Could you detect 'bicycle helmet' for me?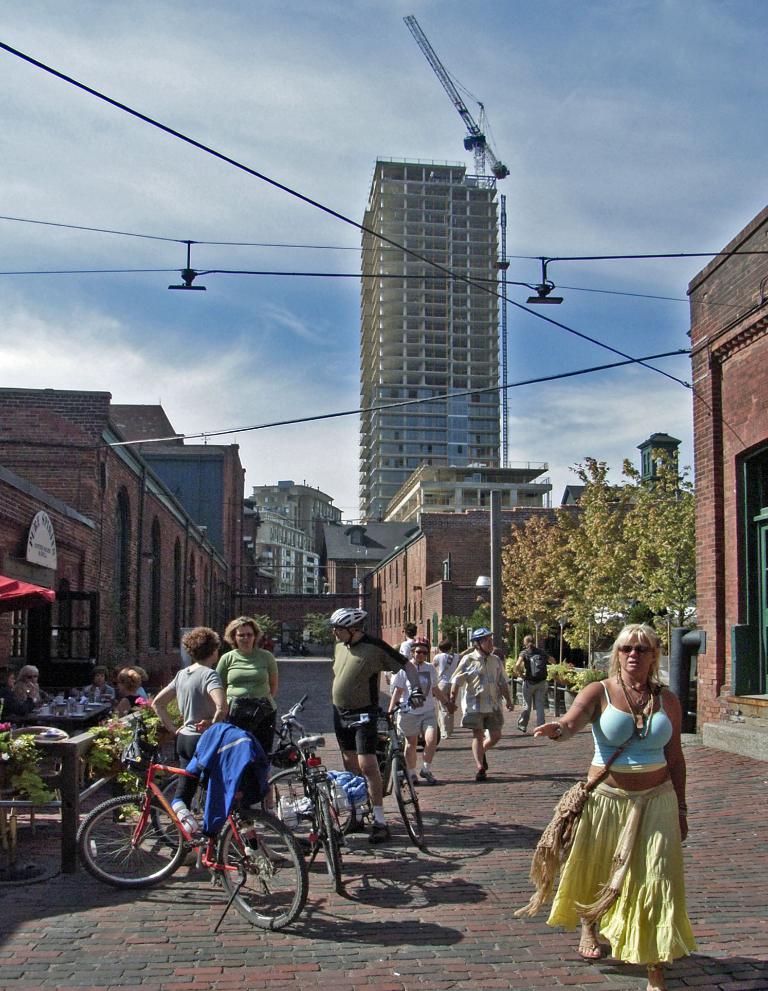
Detection result: <bbox>472, 622, 495, 641</bbox>.
